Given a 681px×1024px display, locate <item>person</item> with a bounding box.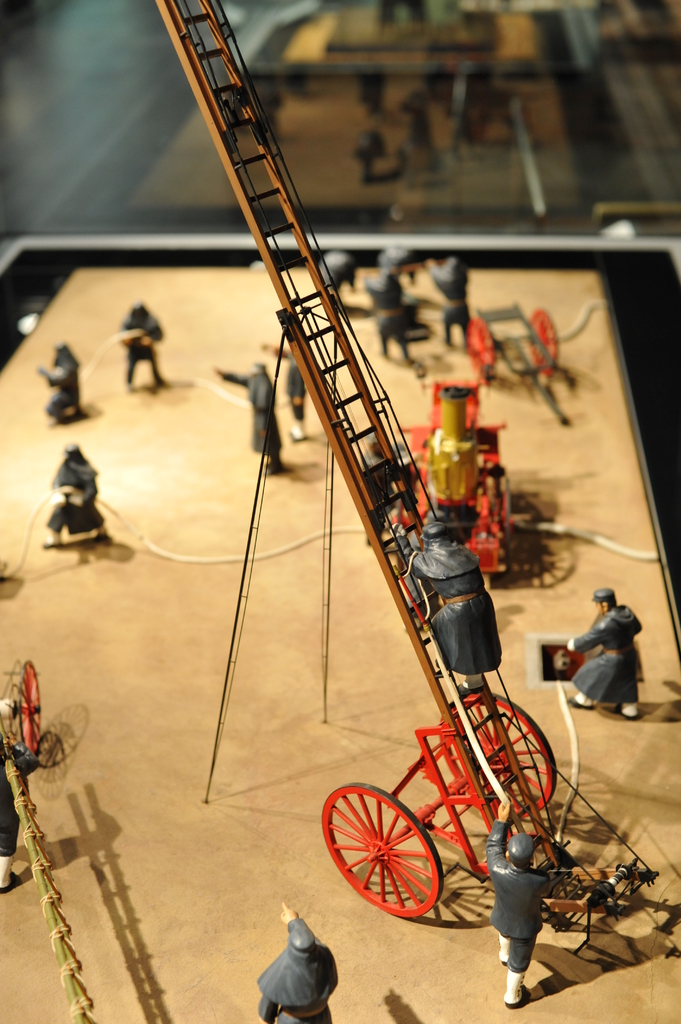
Located: (x1=360, y1=268, x2=413, y2=362).
